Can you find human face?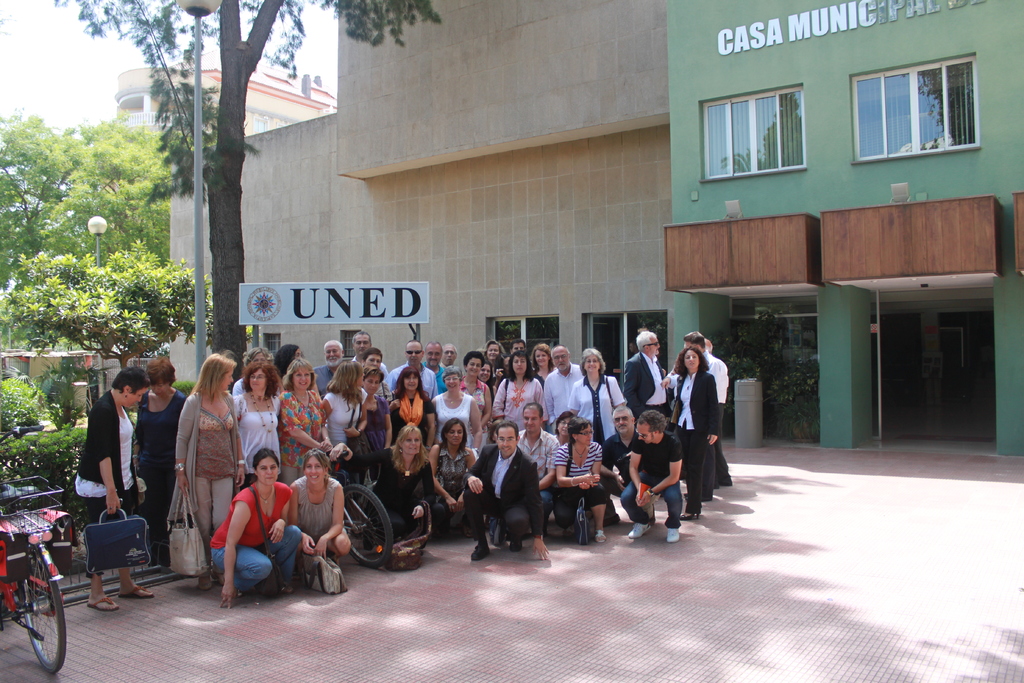
Yes, bounding box: [left=522, top=410, right=543, bottom=434].
